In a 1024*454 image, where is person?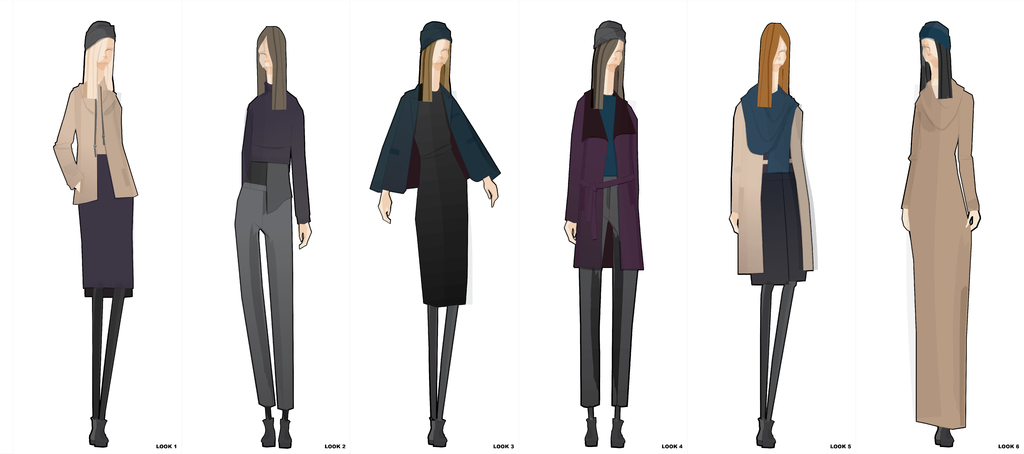
detection(724, 19, 826, 448).
